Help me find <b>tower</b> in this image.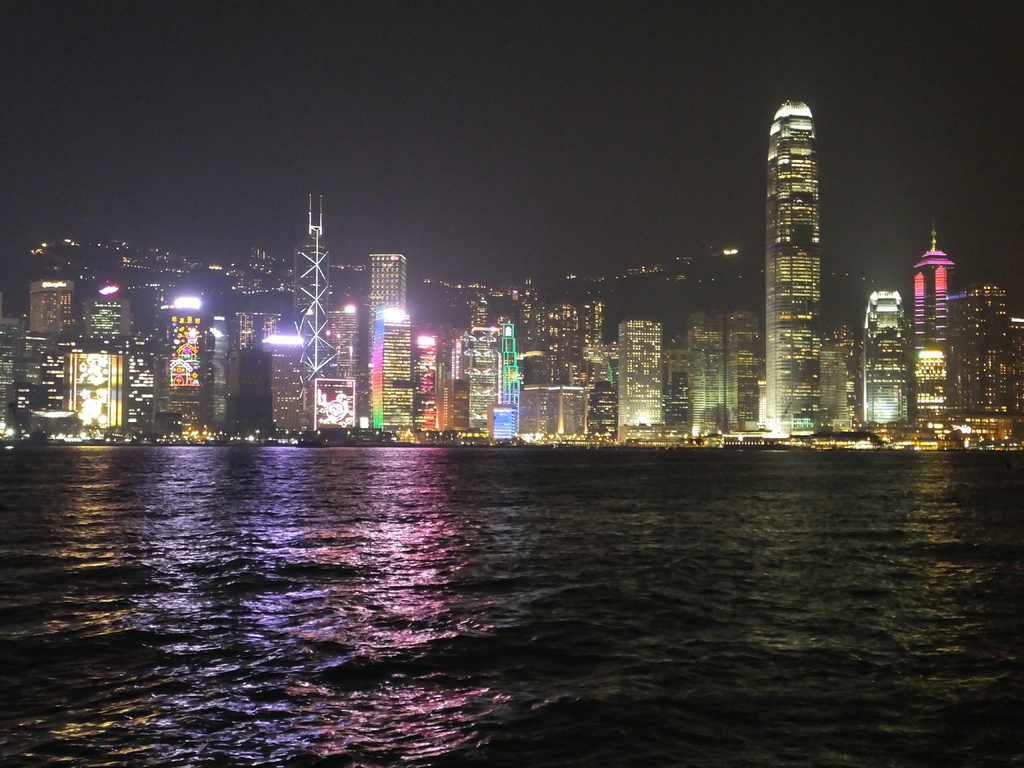
Found it: (908,225,957,358).
